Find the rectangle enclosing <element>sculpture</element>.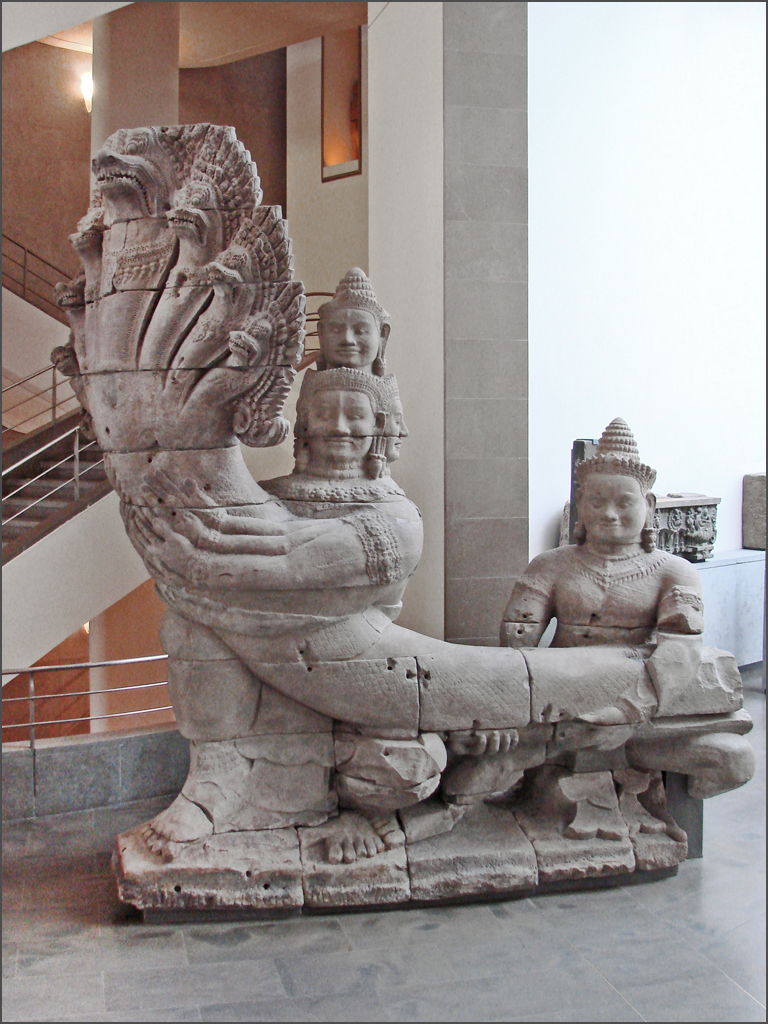
bbox=(46, 181, 705, 894).
